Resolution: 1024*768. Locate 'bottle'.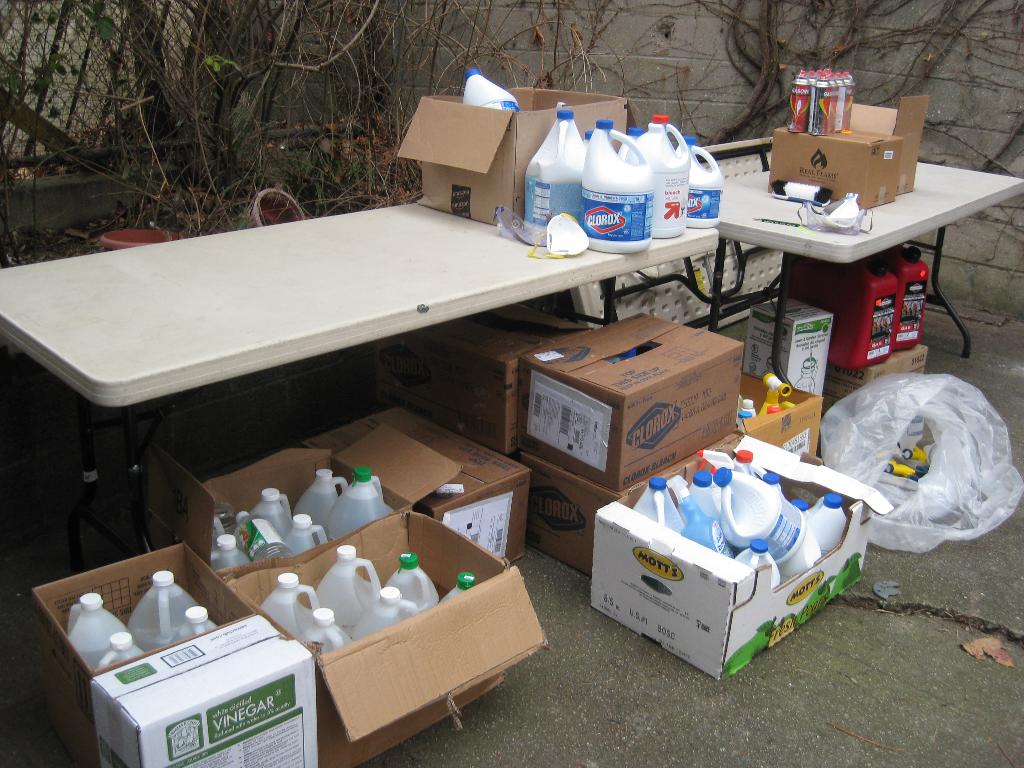
bbox=[620, 129, 641, 157].
